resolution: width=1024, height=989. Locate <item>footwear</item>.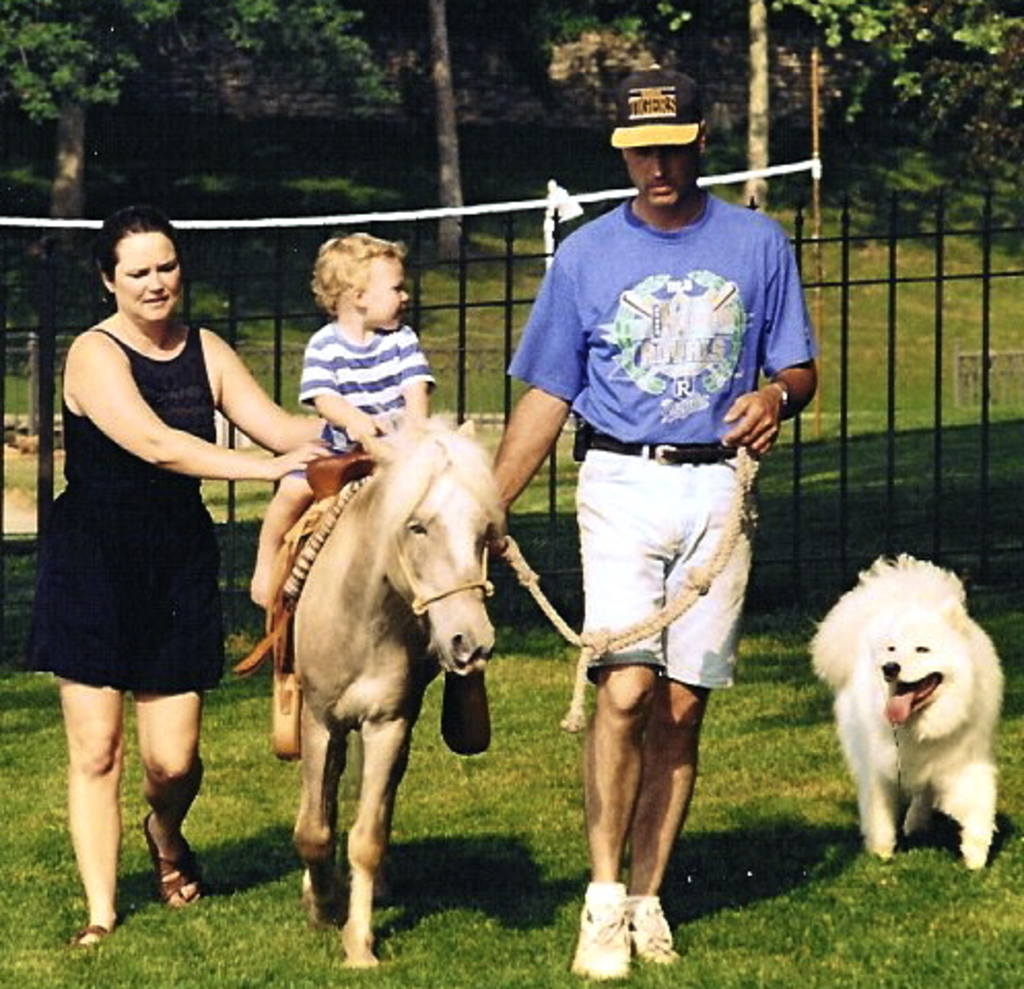
{"left": 144, "top": 814, "right": 206, "bottom": 905}.
